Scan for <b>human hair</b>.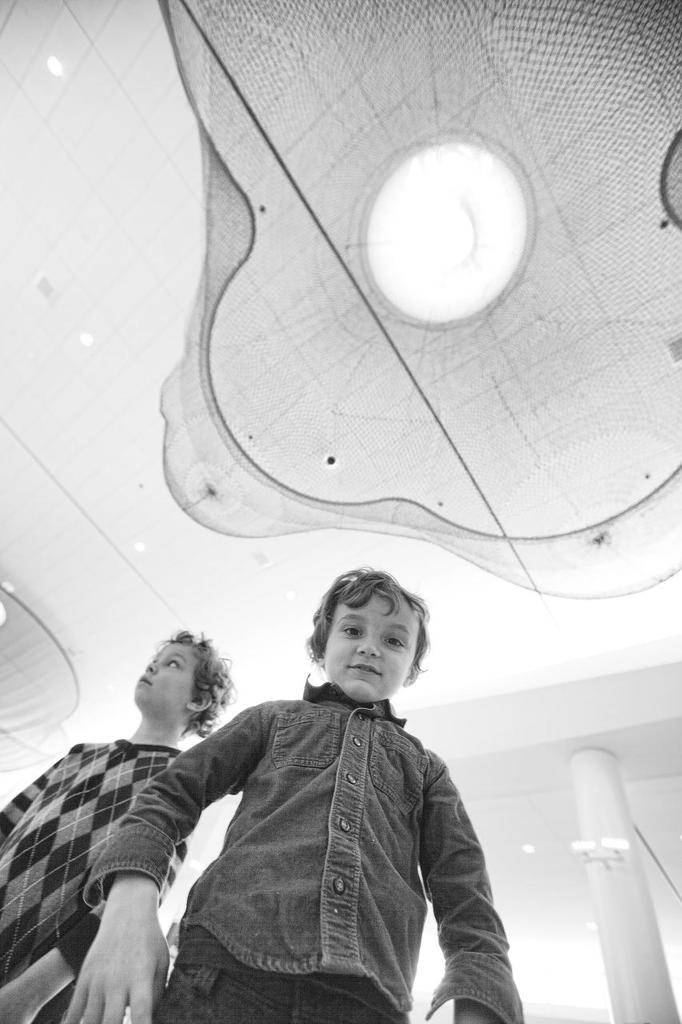
Scan result: [161, 624, 244, 733].
